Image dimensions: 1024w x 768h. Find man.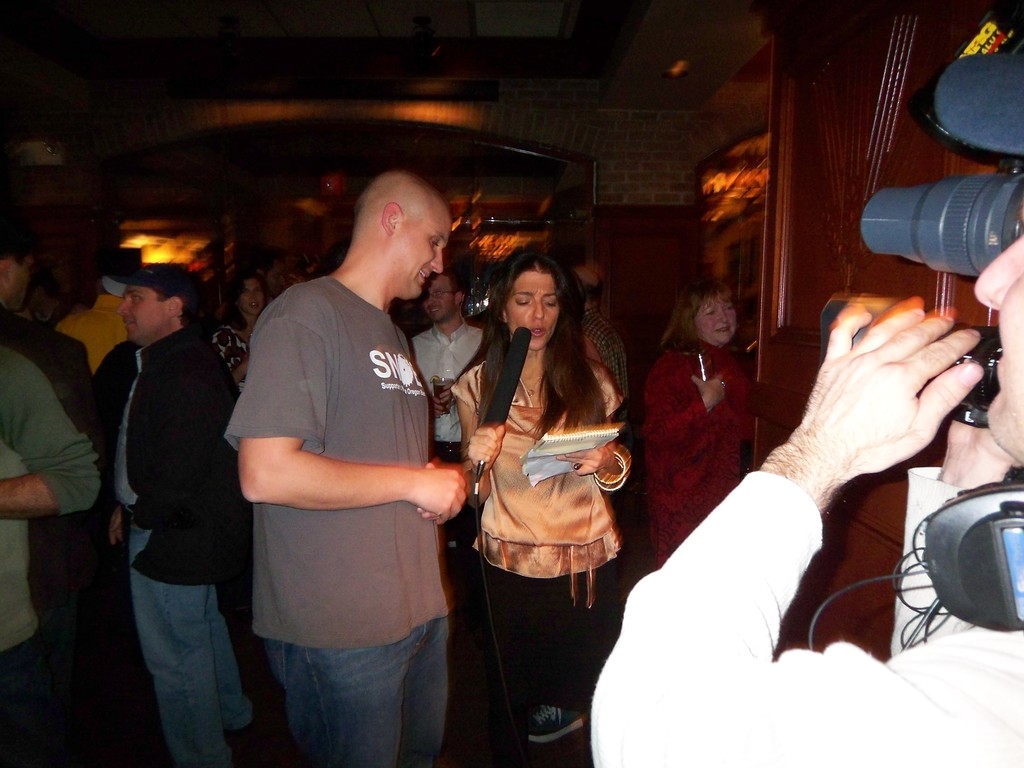
{"x1": 412, "y1": 260, "x2": 496, "y2": 472}.
